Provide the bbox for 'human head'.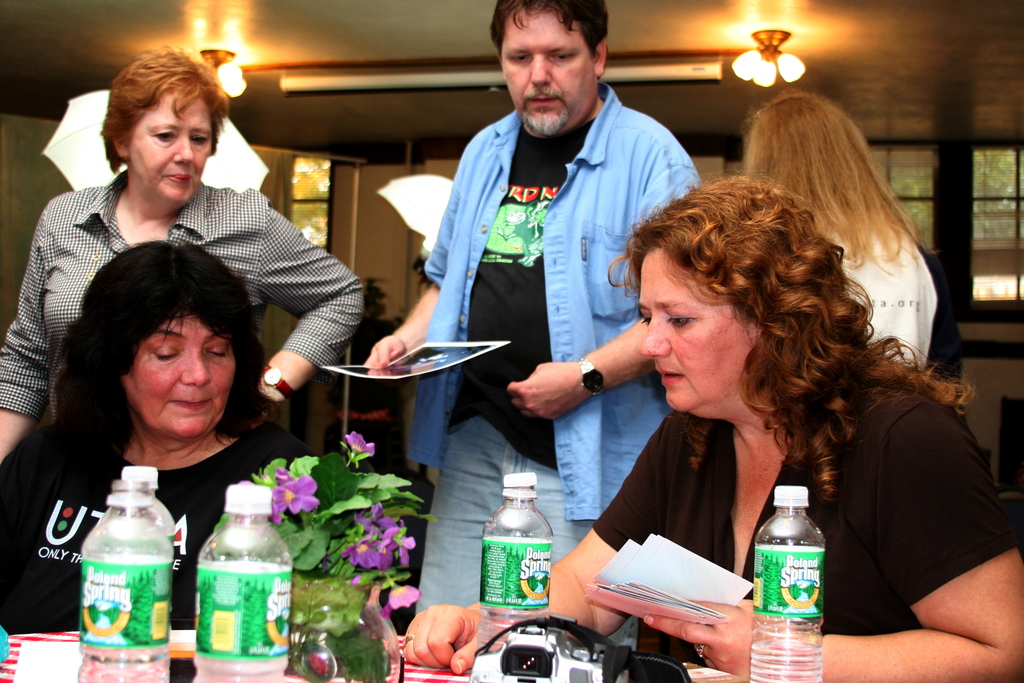
bbox=[97, 46, 220, 205].
